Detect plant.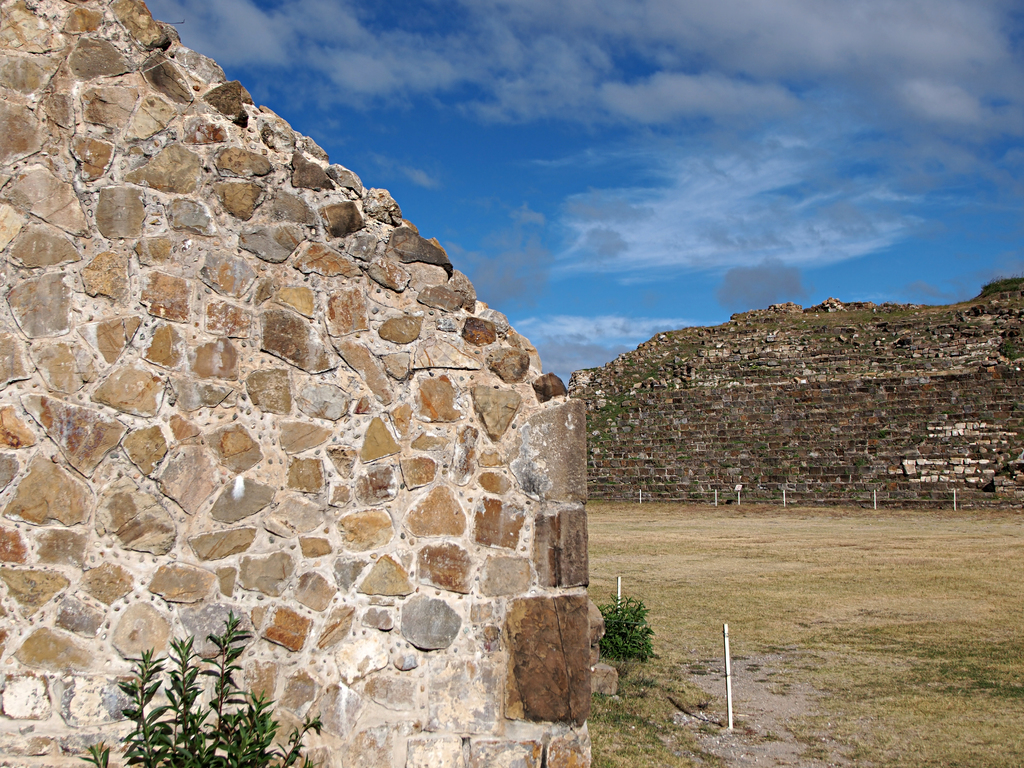
Detected at <region>128, 604, 326, 764</region>.
